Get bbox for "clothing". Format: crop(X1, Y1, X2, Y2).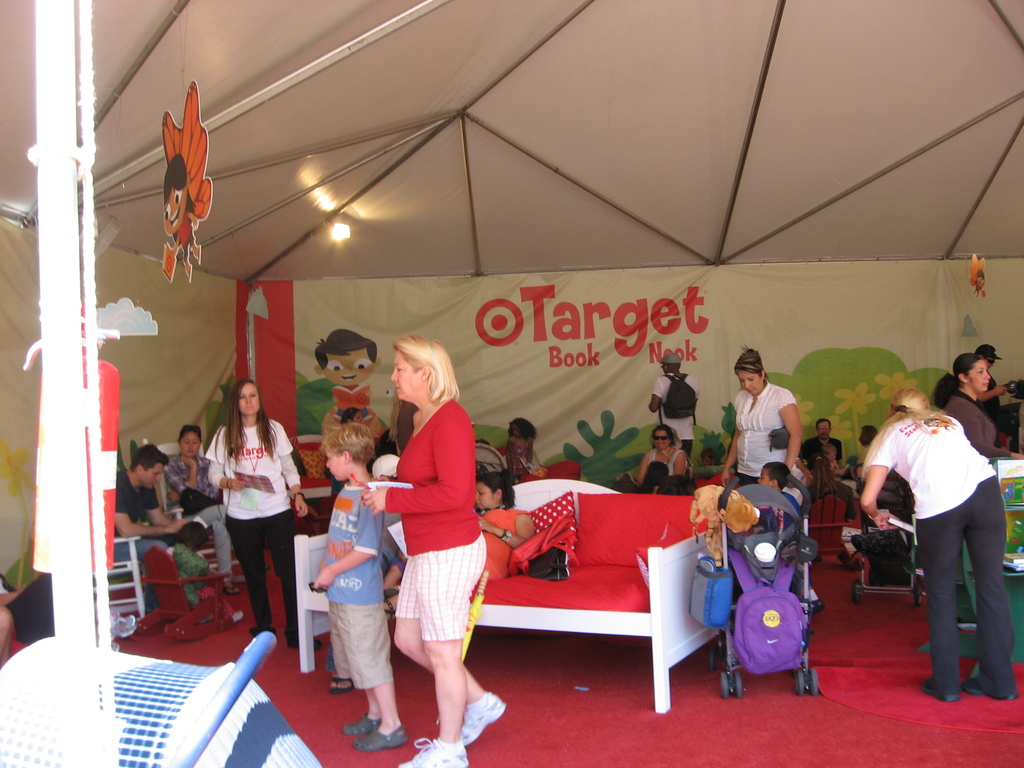
crop(475, 504, 534, 584).
